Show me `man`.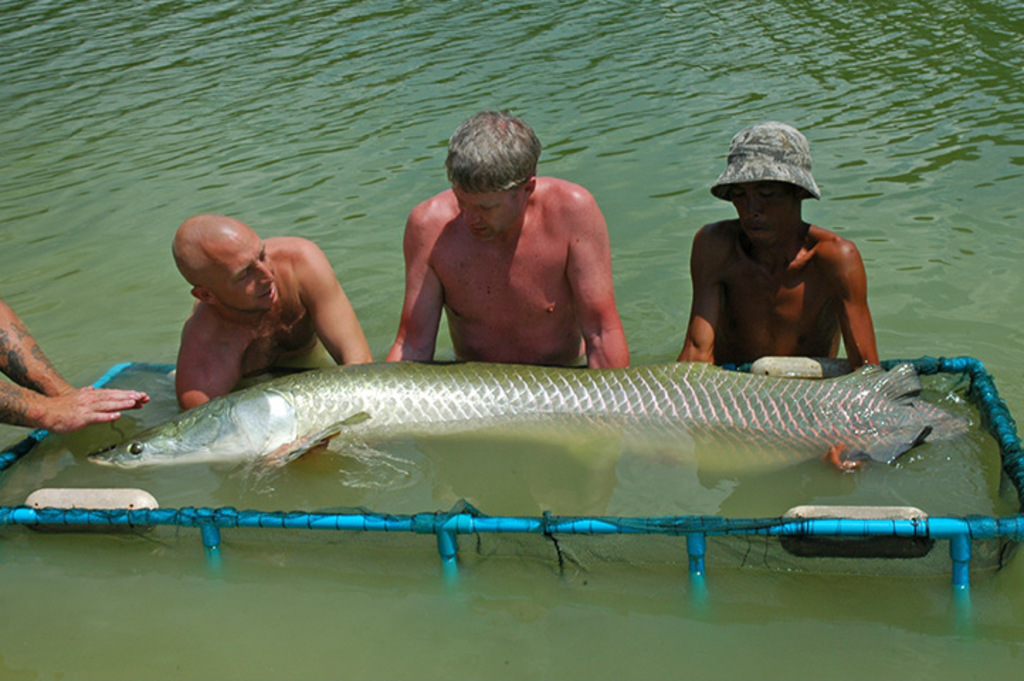
`man` is here: 150:217:370:390.
